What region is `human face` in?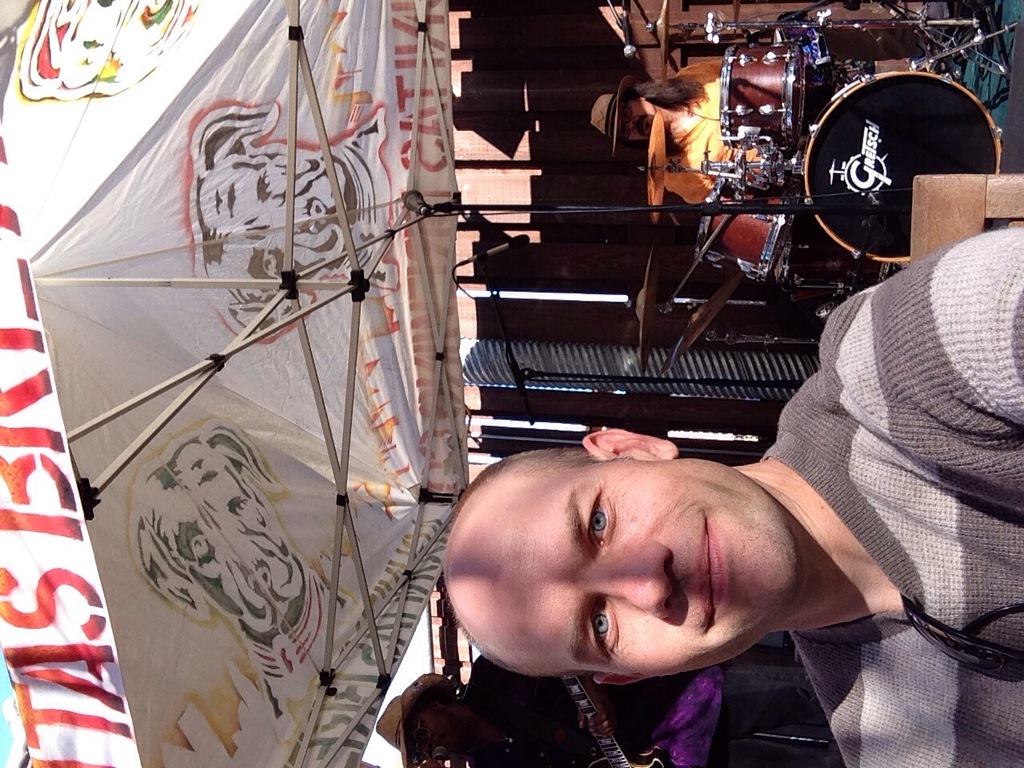
BBox(486, 457, 798, 674).
